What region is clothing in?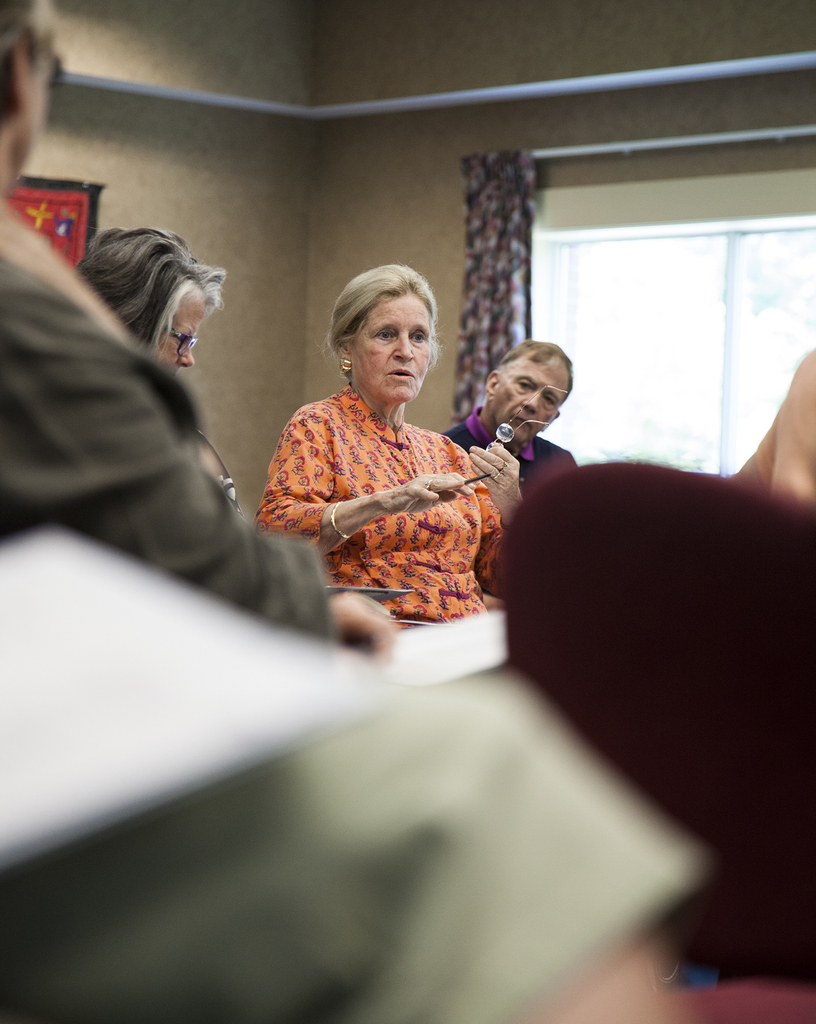
[left=267, top=348, right=516, bottom=646].
